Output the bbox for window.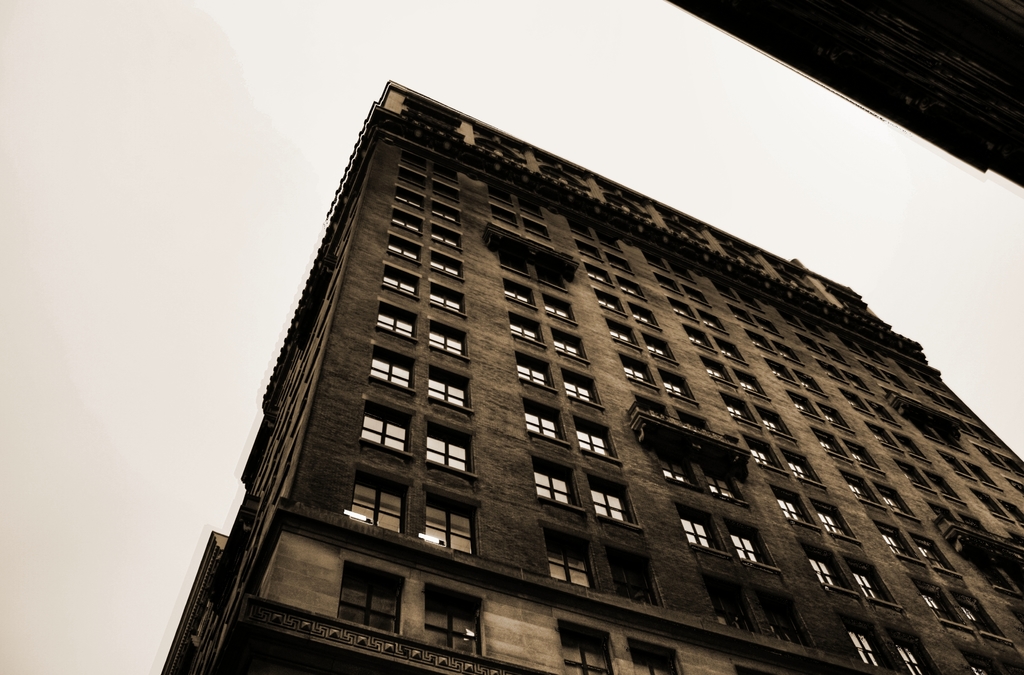
810 558 845 587.
